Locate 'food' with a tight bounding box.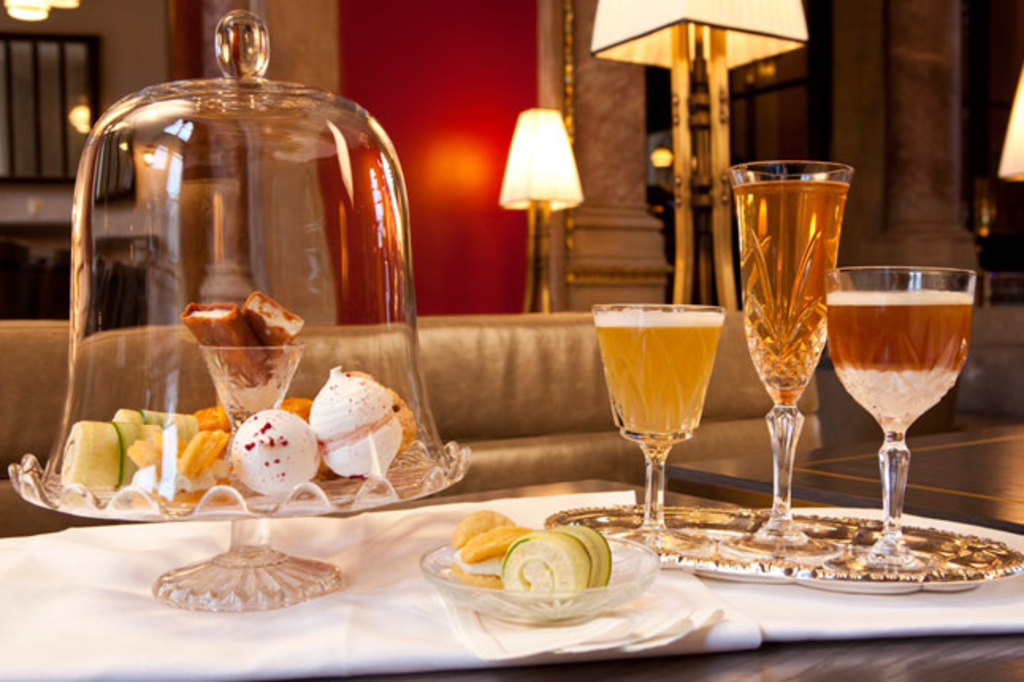
[left=445, top=504, right=510, bottom=547].
